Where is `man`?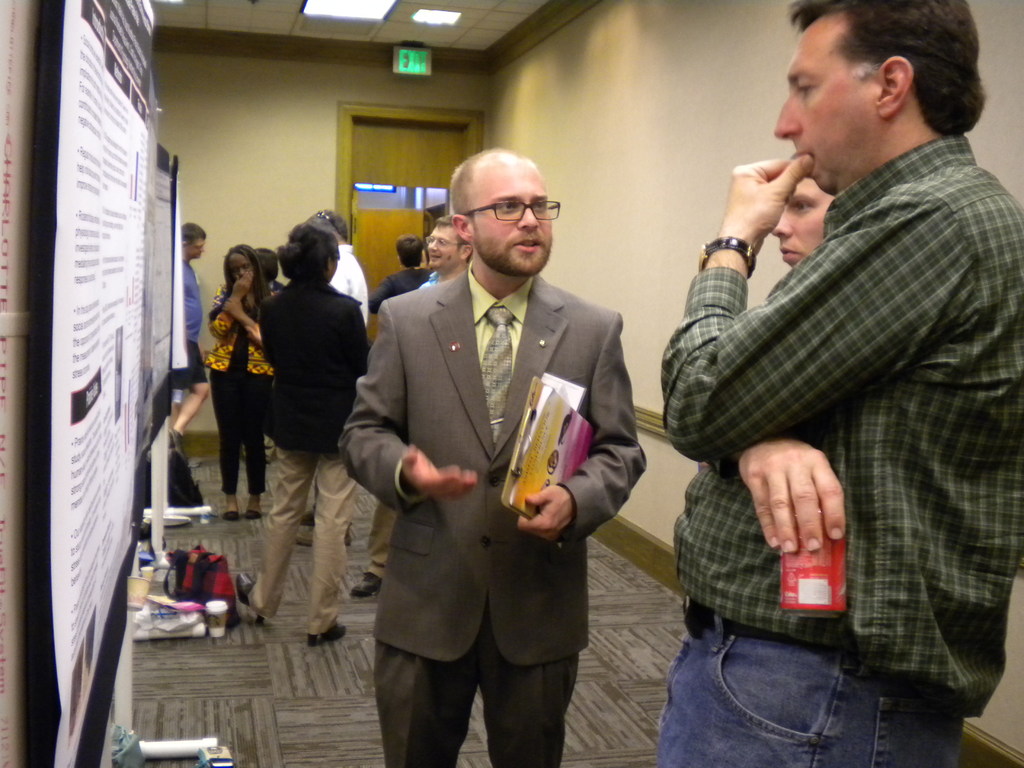
x1=339, y1=143, x2=643, y2=767.
